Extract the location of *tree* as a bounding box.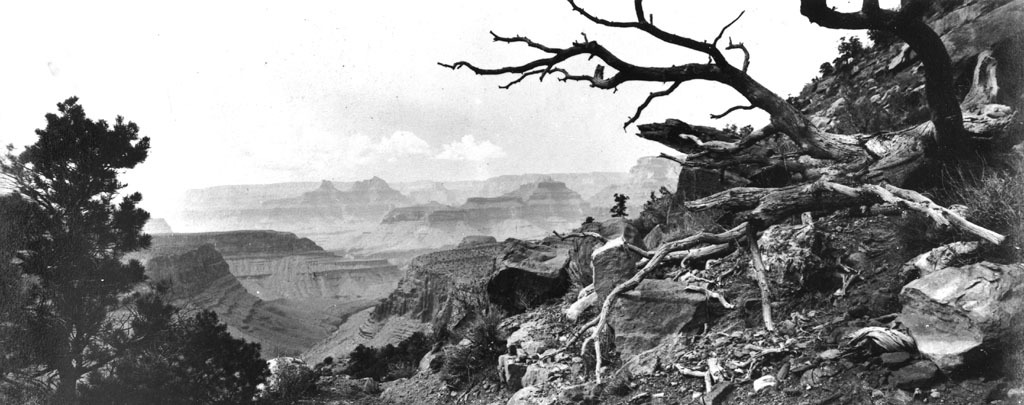
bbox=(100, 311, 276, 404).
